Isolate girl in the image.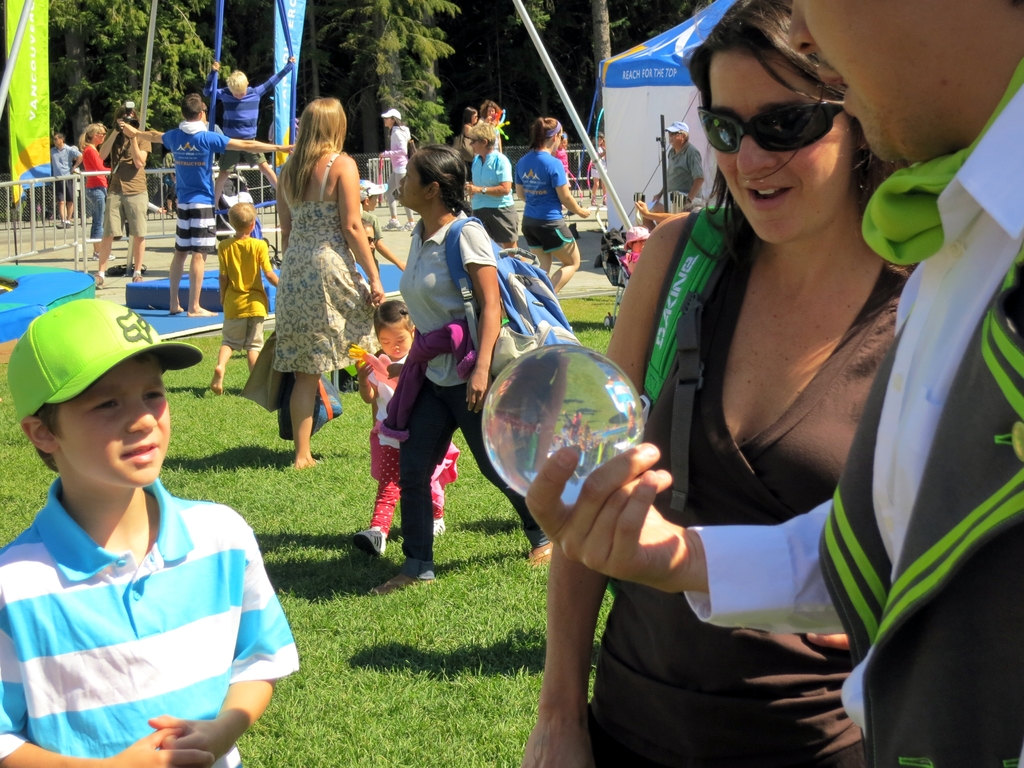
Isolated region: {"x1": 351, "y1": 296, "x2": 461, "y2": 553}.
